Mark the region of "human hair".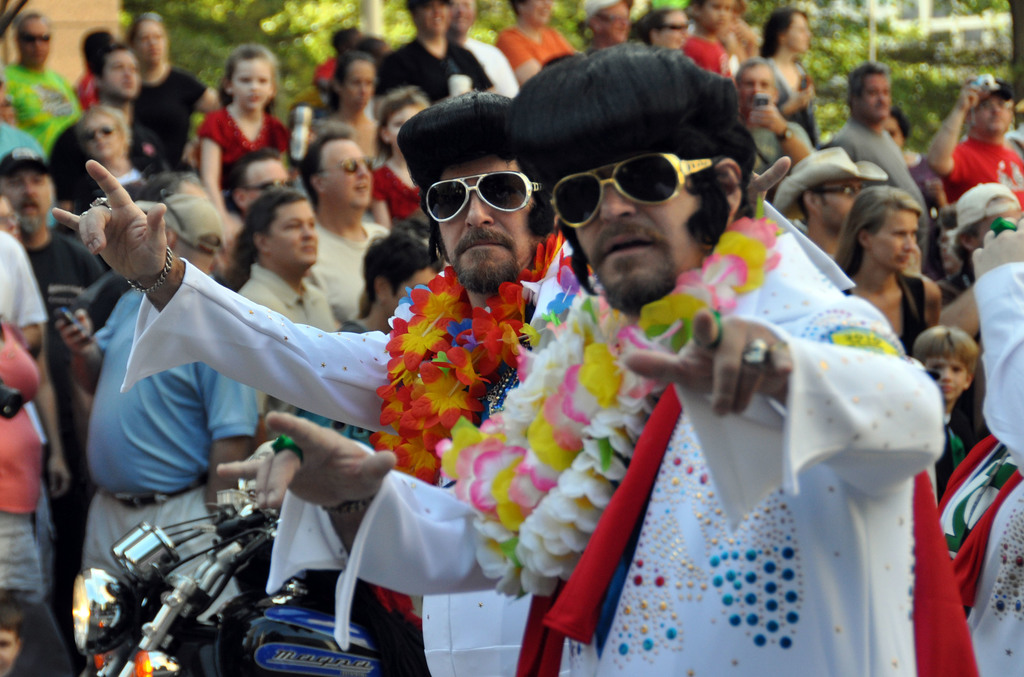
Region: bbox=(124, 10, 167, 52).
